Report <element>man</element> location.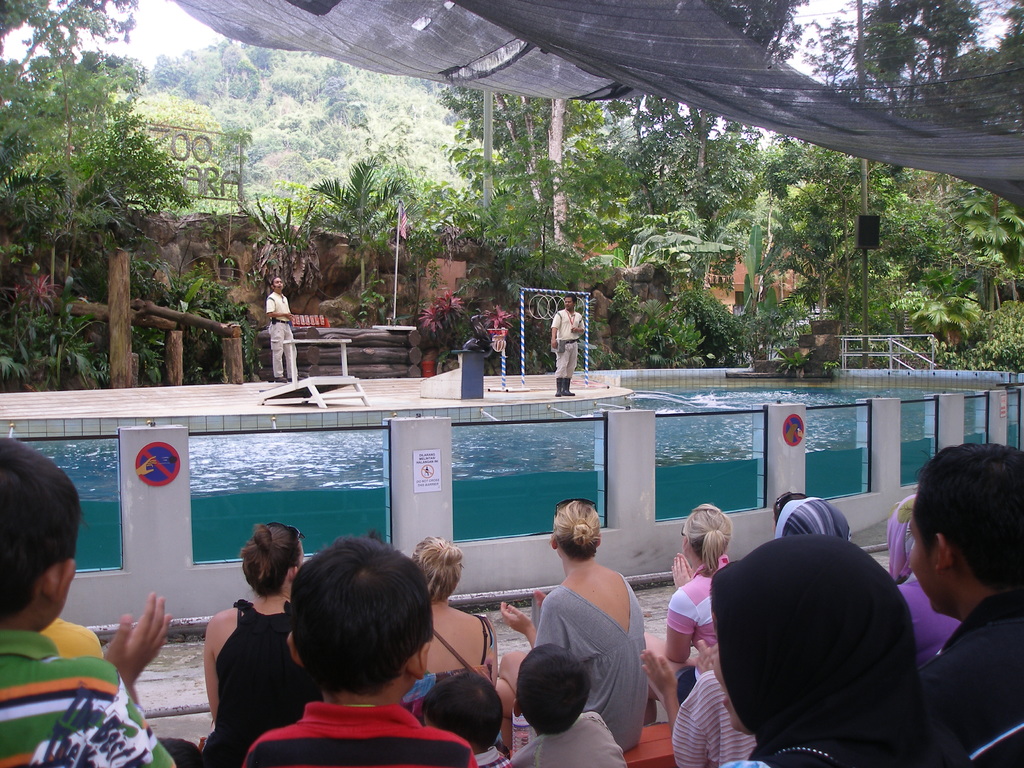
Report: 266,274,300,383.
